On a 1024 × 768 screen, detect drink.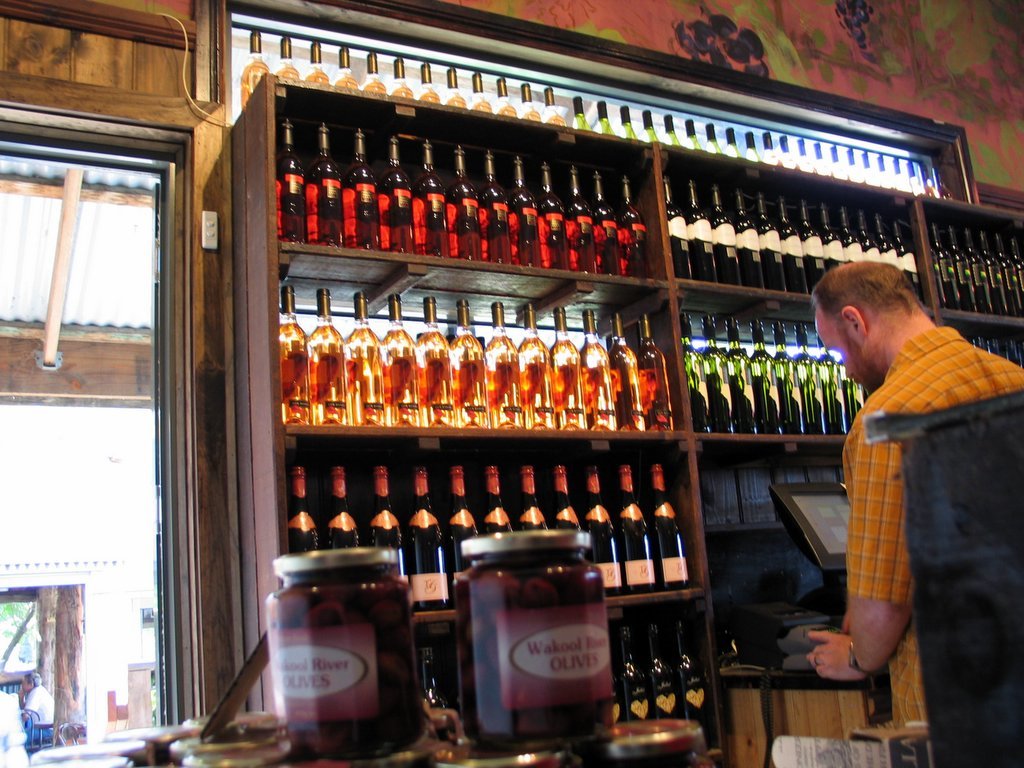
detection(979, 238, 998, 312).
